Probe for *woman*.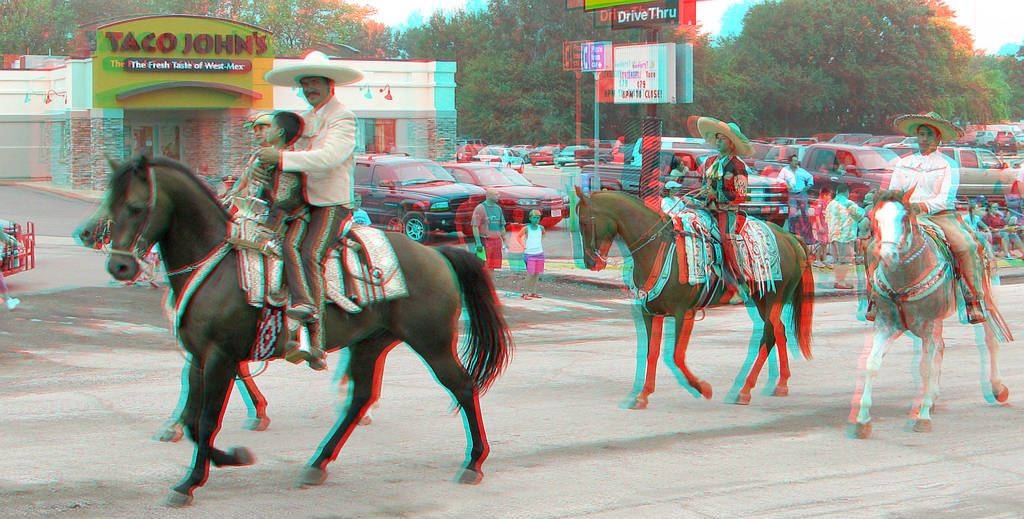
Probe result: box(980, 204, 1023, 259).
